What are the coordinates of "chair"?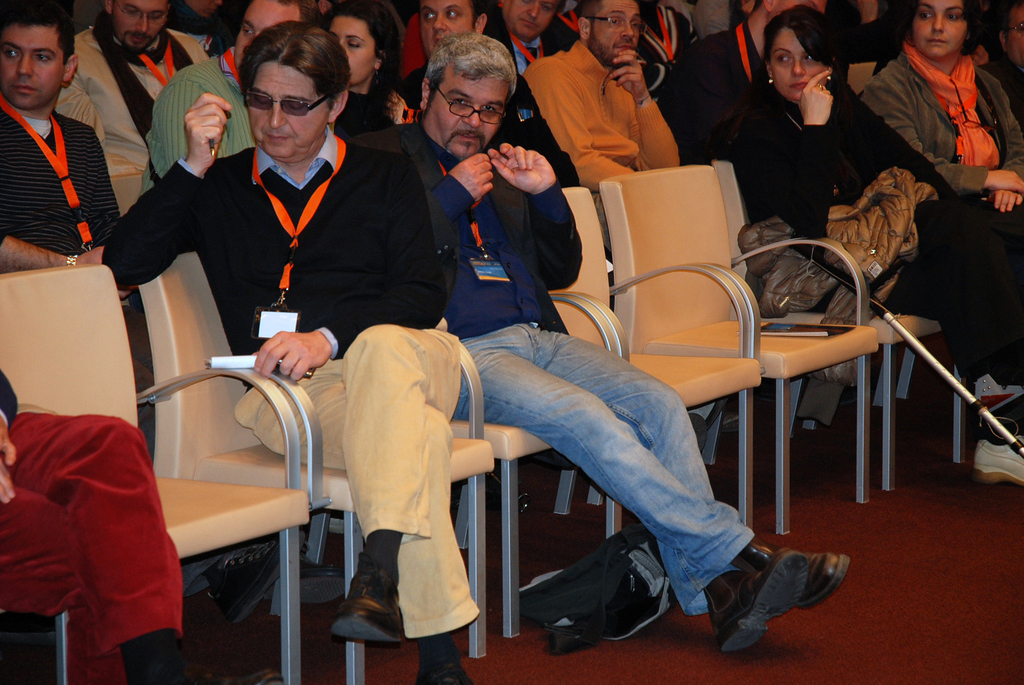
select_region(314, 294, 623, 644).
